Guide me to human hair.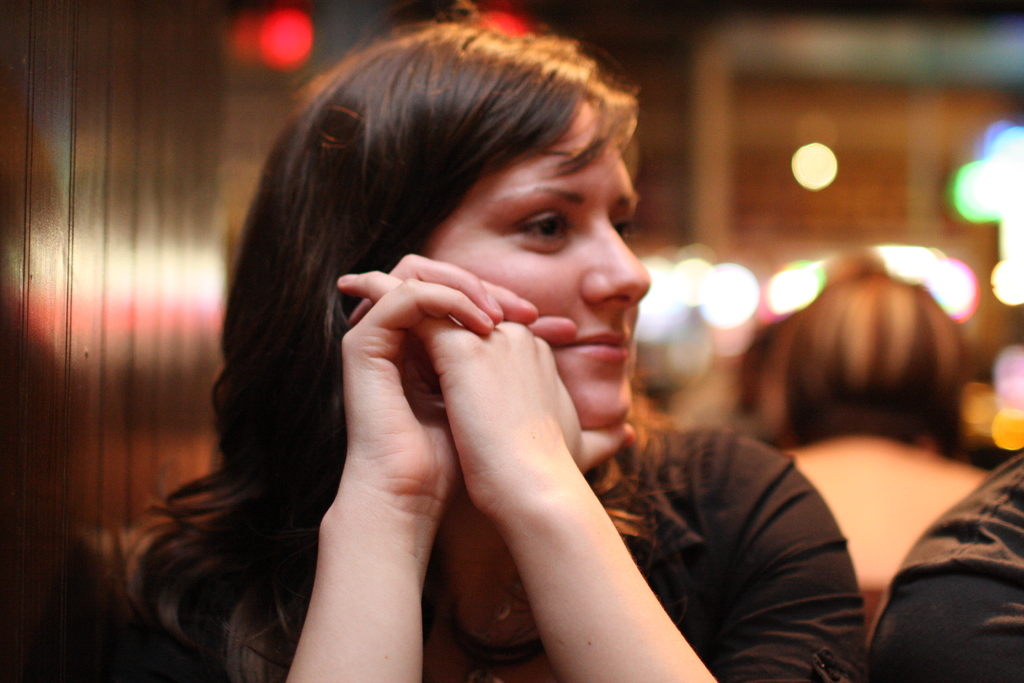
Guidance: 126,11,631,679.
